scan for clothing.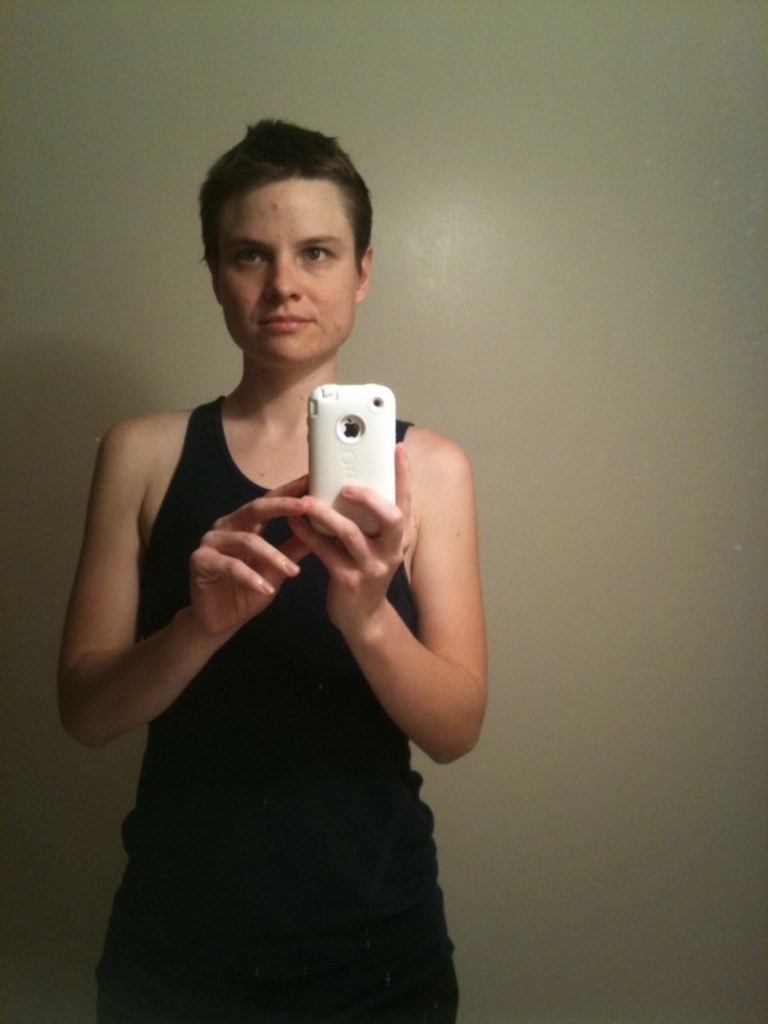
Scan result: [x1=70, y1=333, x2=442, y2=984].
